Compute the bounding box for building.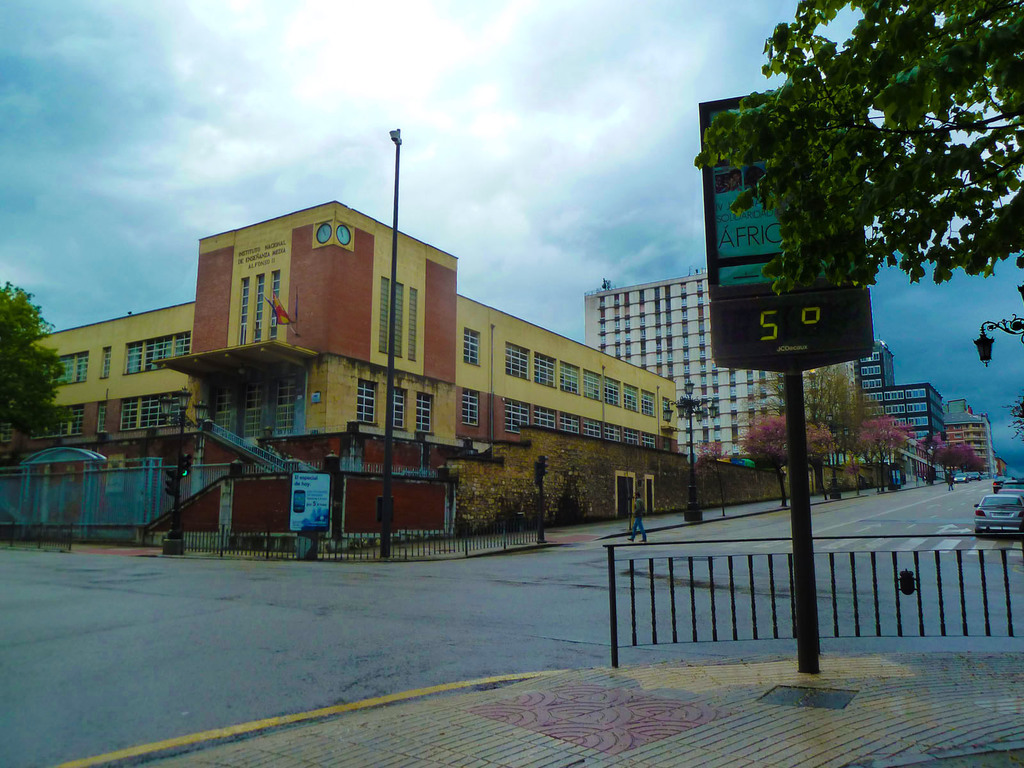
detection(579, 269, 874, 460).
